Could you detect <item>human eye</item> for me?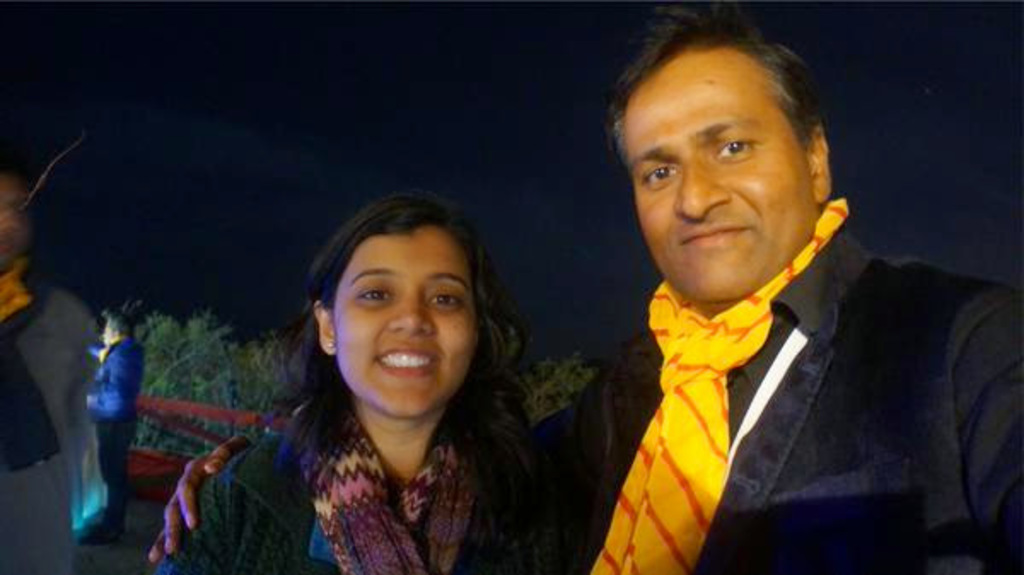
Detection result: left=719, top=133, right=761, bottom=162.
